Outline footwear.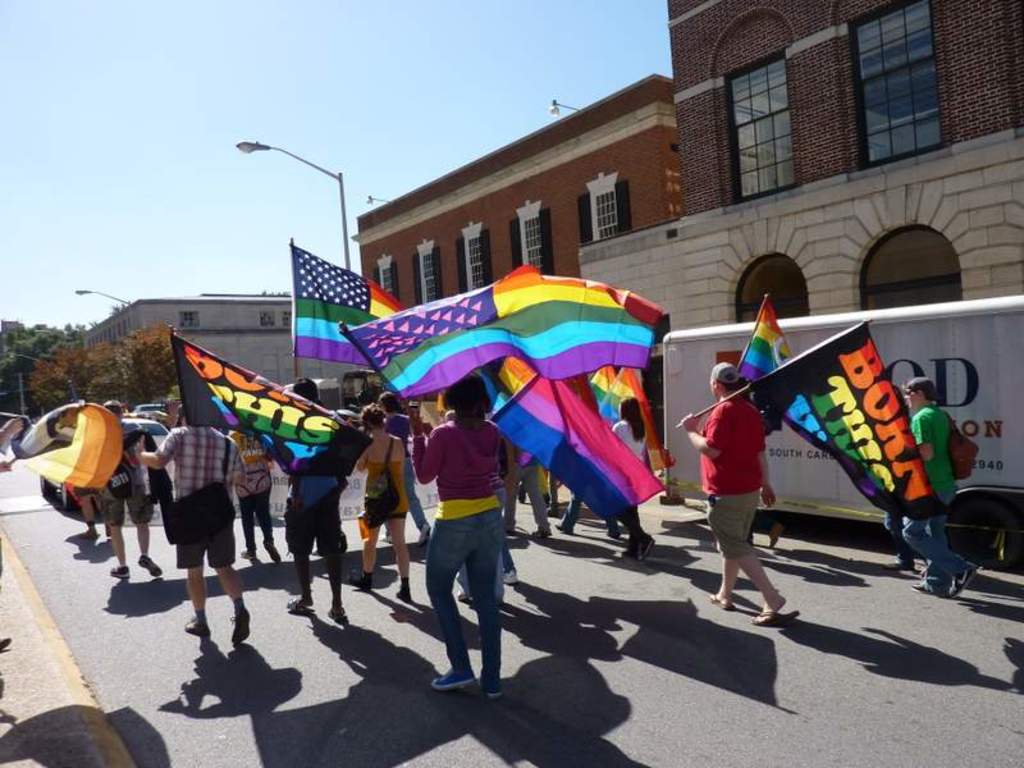
Outline: [x1=913, y1=580, x2=933, y2=596].
